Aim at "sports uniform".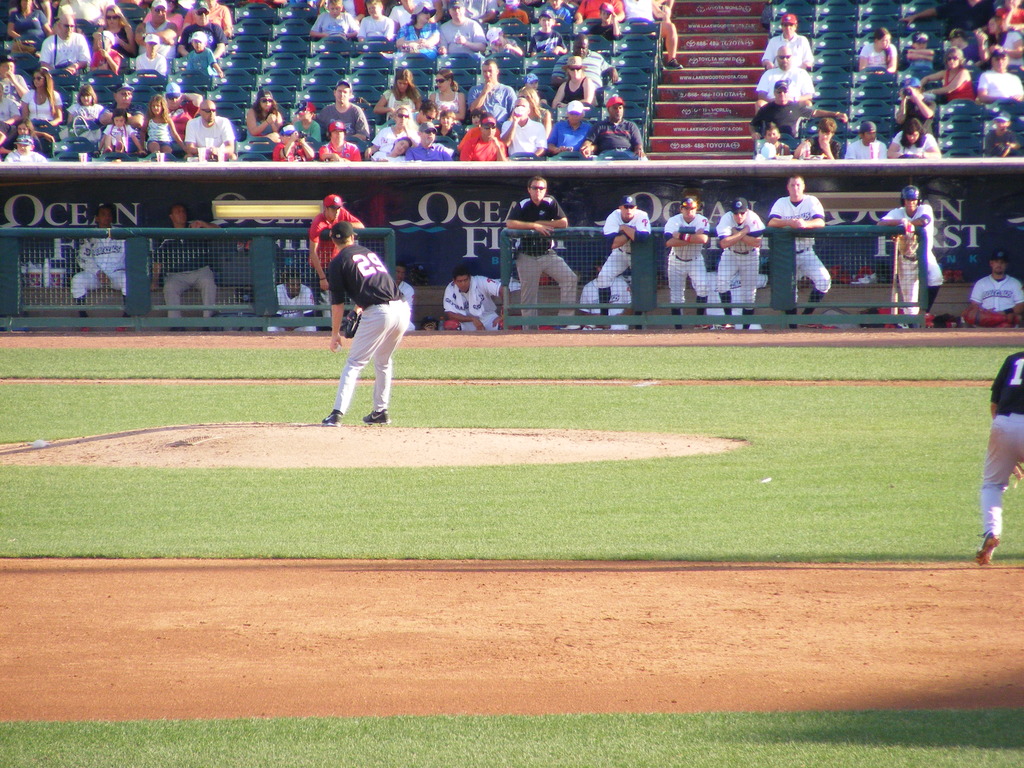
Aimed at <region>985, 351, 1023, 529</region>.
